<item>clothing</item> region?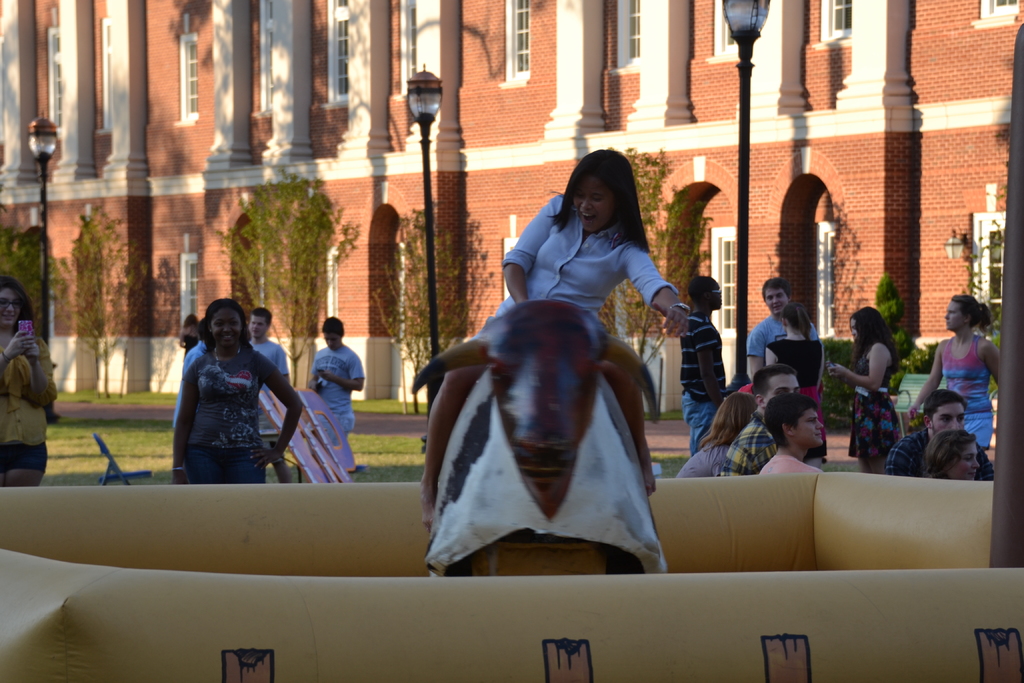
{"left": 675, "top": 442, "right": 726, "bottom": 475}
